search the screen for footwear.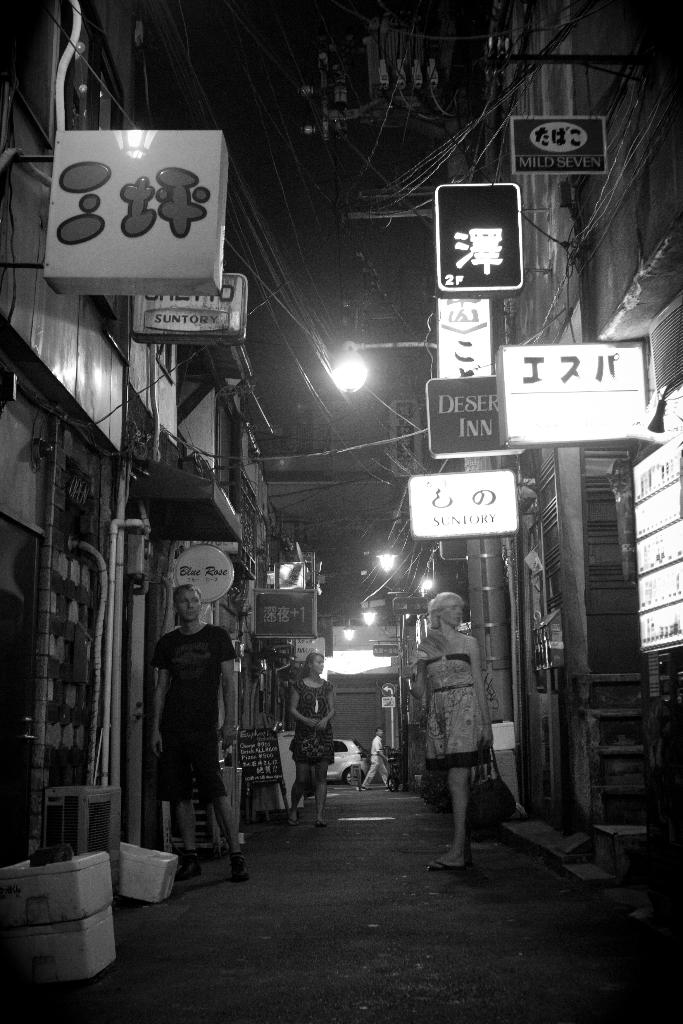
Found at <region>430, 860, 463, 872</region>.
